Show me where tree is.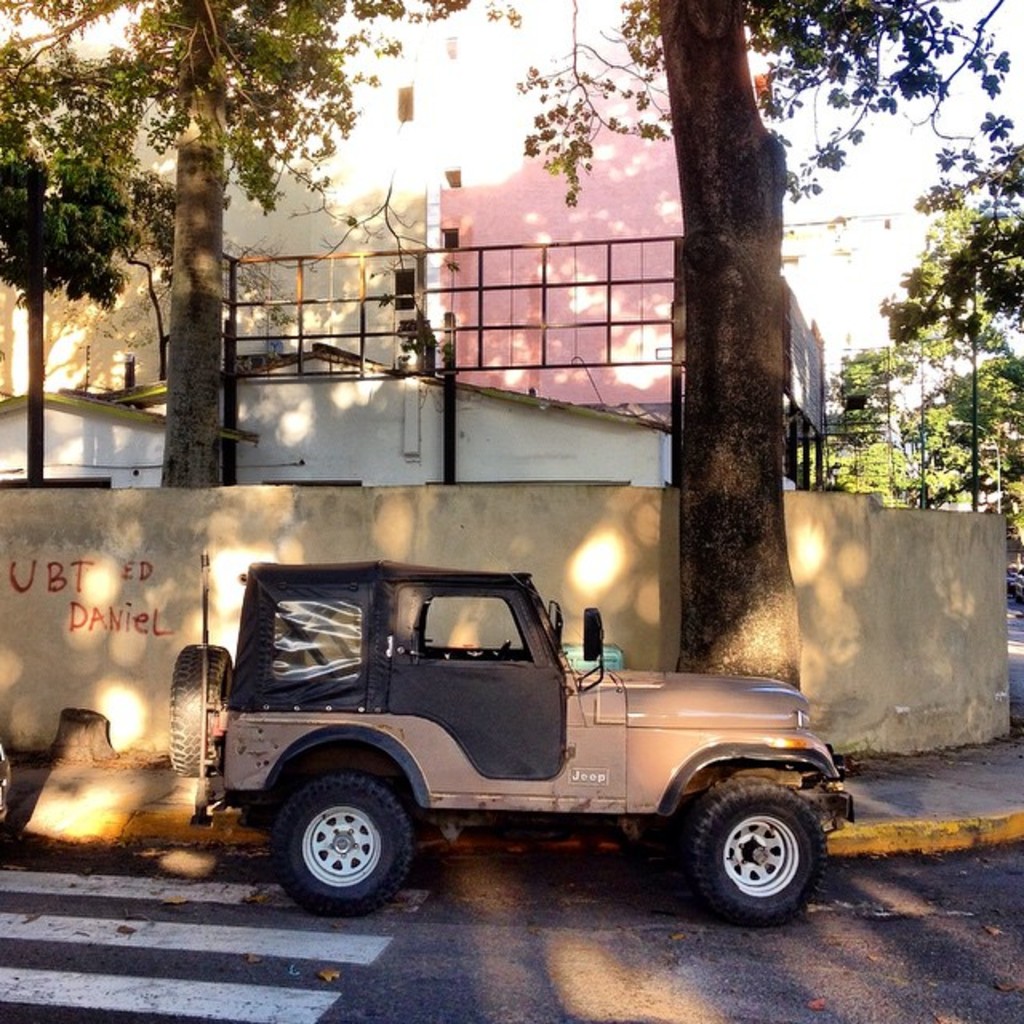
tree is at box=[0, 0, 534, 486].
